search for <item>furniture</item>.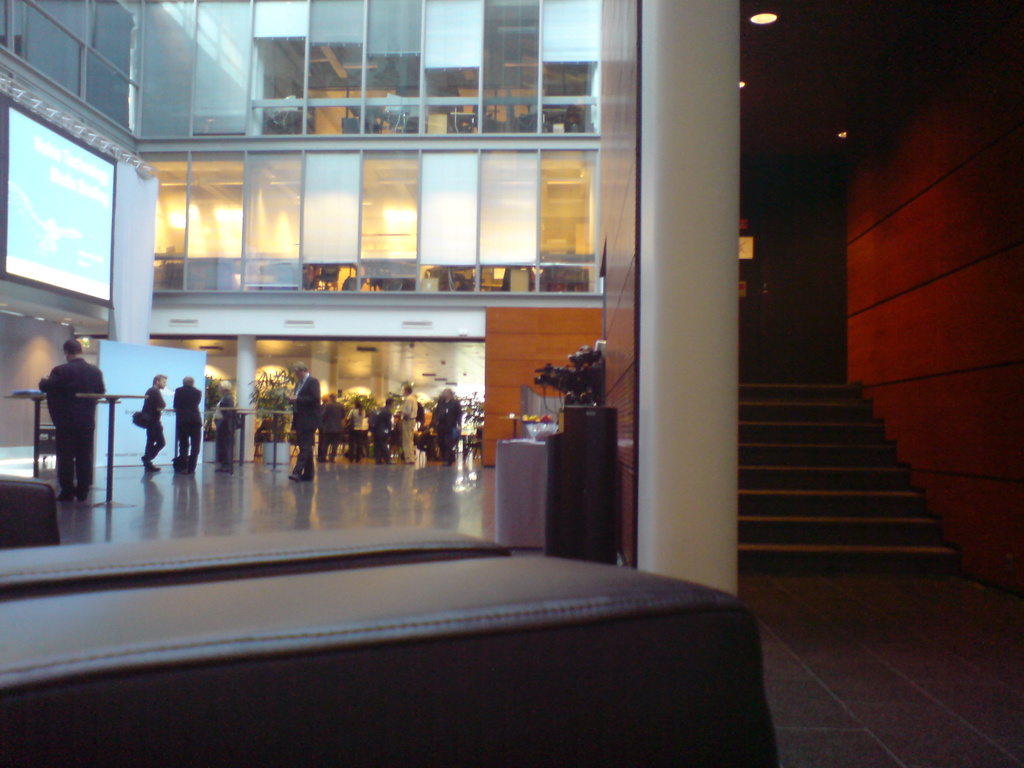
Found at box=[75, 390, 145, 508].
